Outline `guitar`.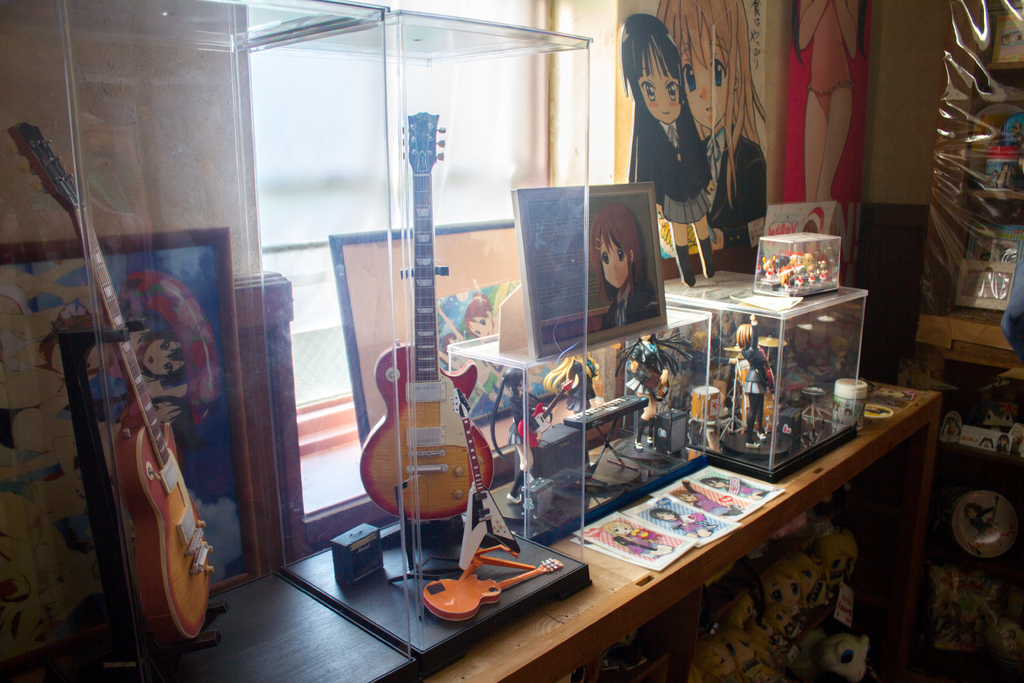
Outline: 612, 347, 668, 406.
